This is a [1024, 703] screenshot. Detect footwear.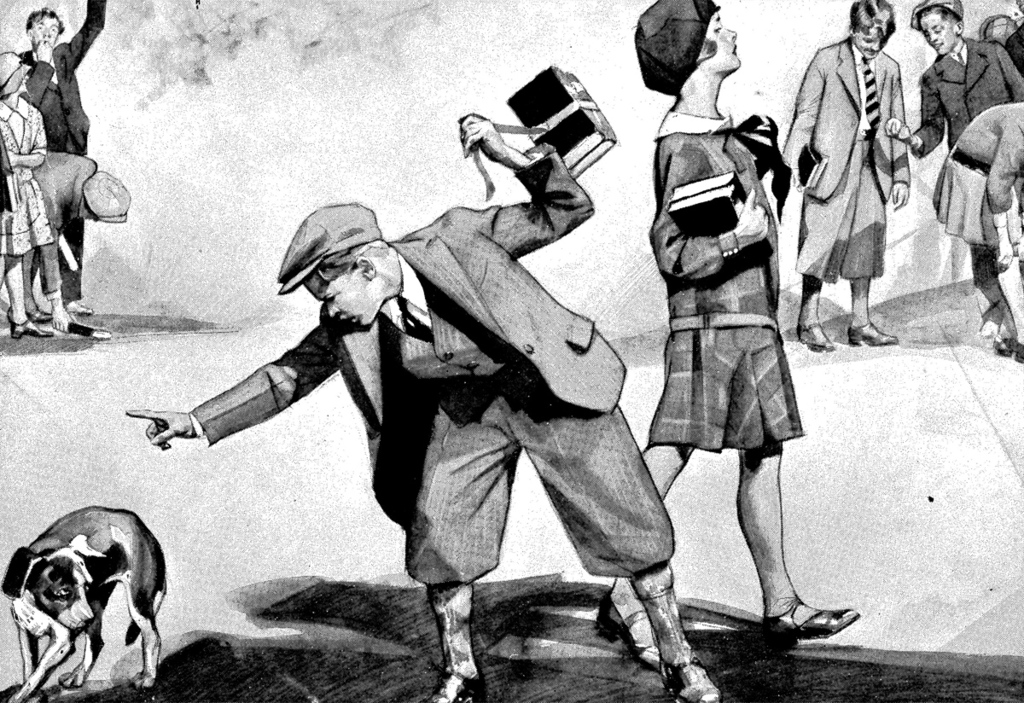
select_region(423, 577, 492, 702).
